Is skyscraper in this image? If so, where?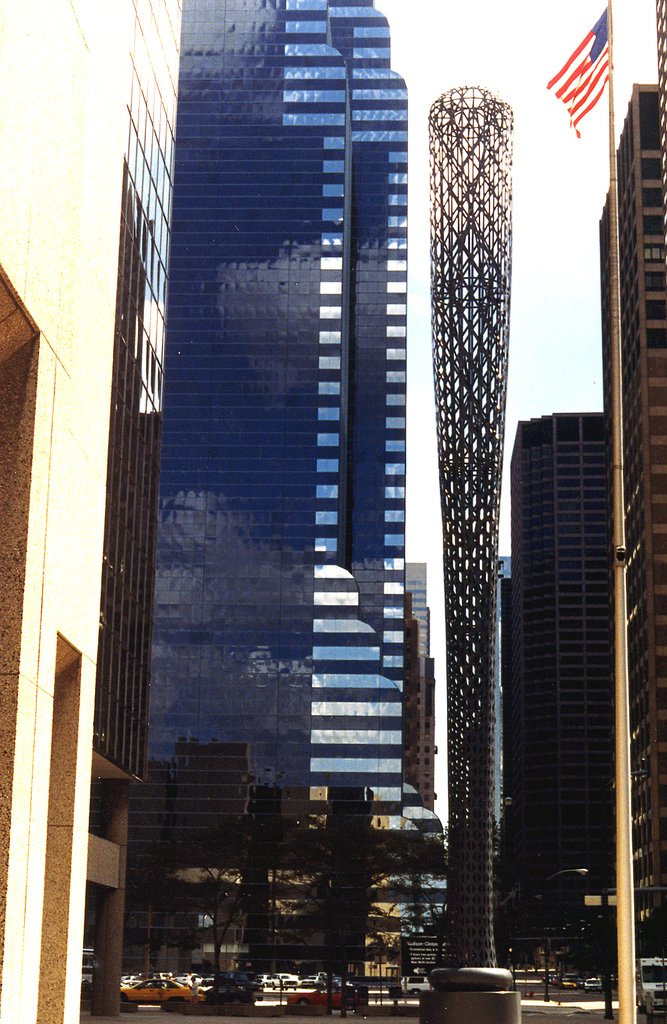
Yes, at <bbox>0, 0, 194, 1023</bbox>.
